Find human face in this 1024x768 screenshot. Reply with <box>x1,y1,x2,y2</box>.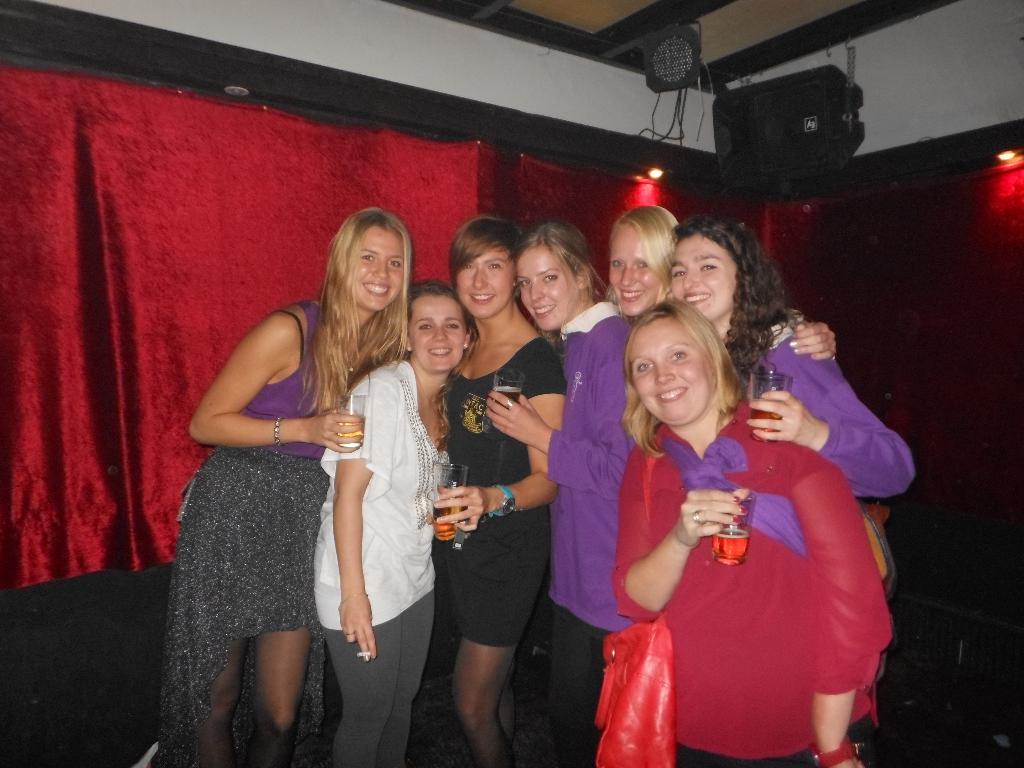
<box>408,291,464,369</box>.
